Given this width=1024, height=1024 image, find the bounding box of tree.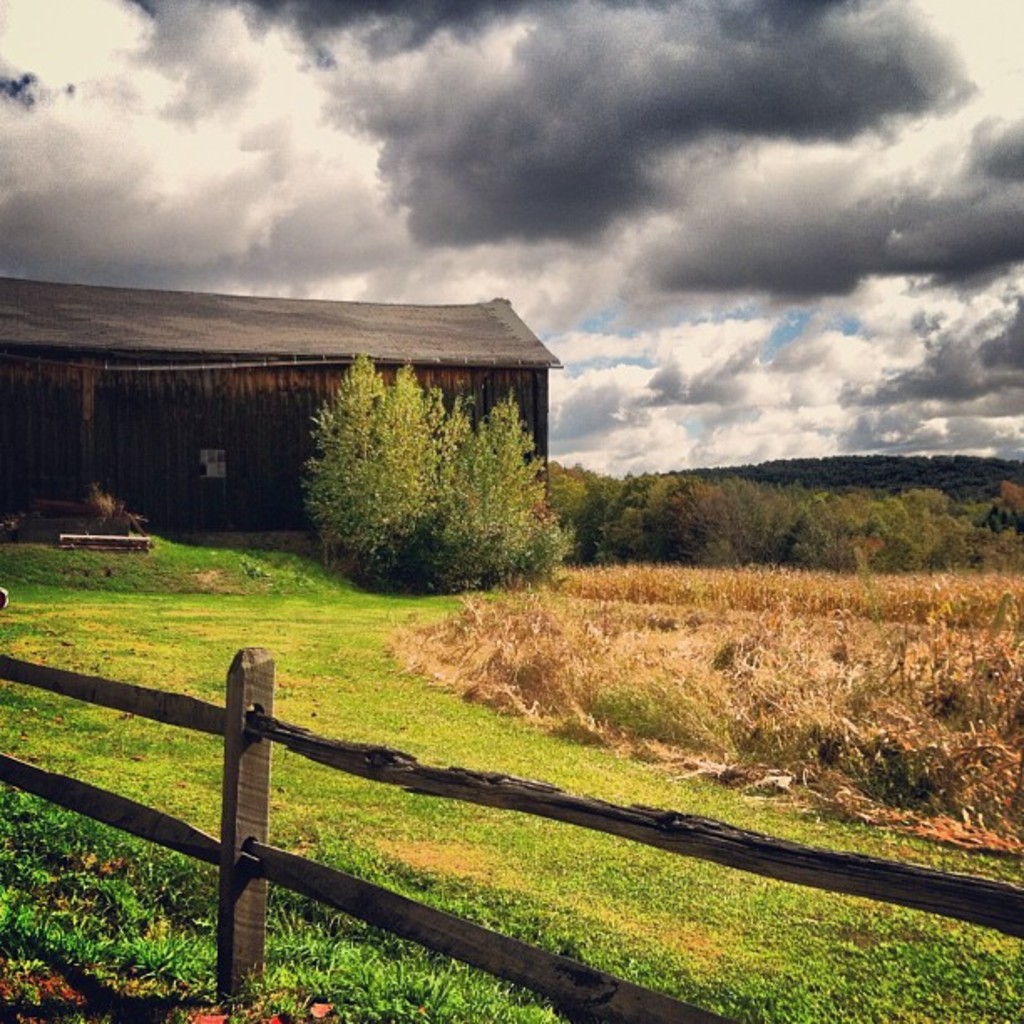
x1=264, y1=326, x2=549, y2=594.
